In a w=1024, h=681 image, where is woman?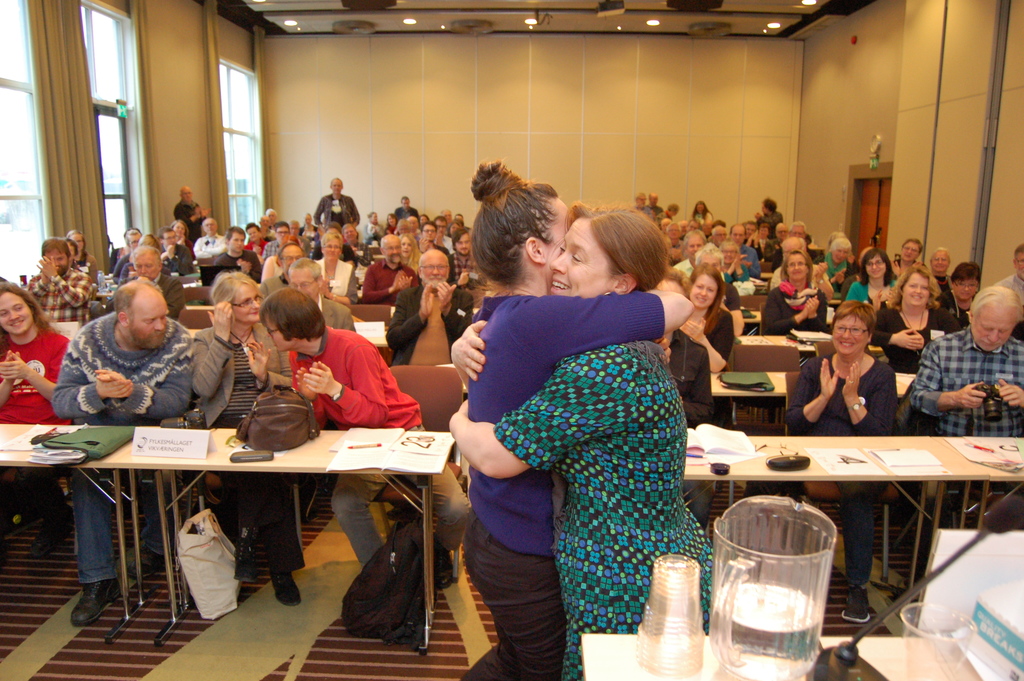
755, 247, 833, 332.
